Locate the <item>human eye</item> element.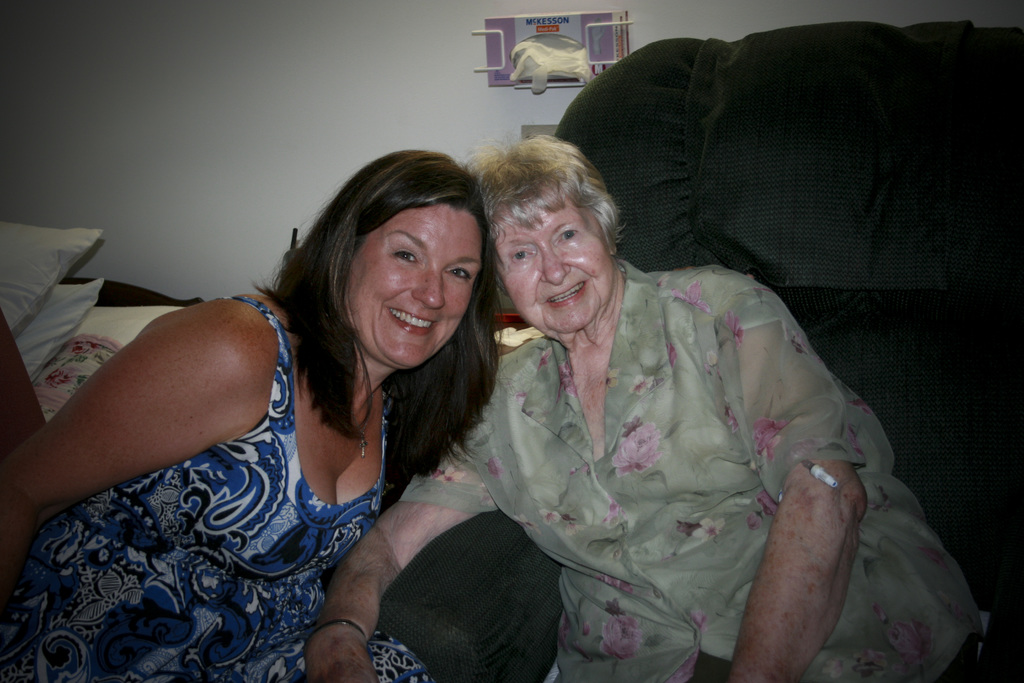
Element bbox: 509, 249, 534, 266.
